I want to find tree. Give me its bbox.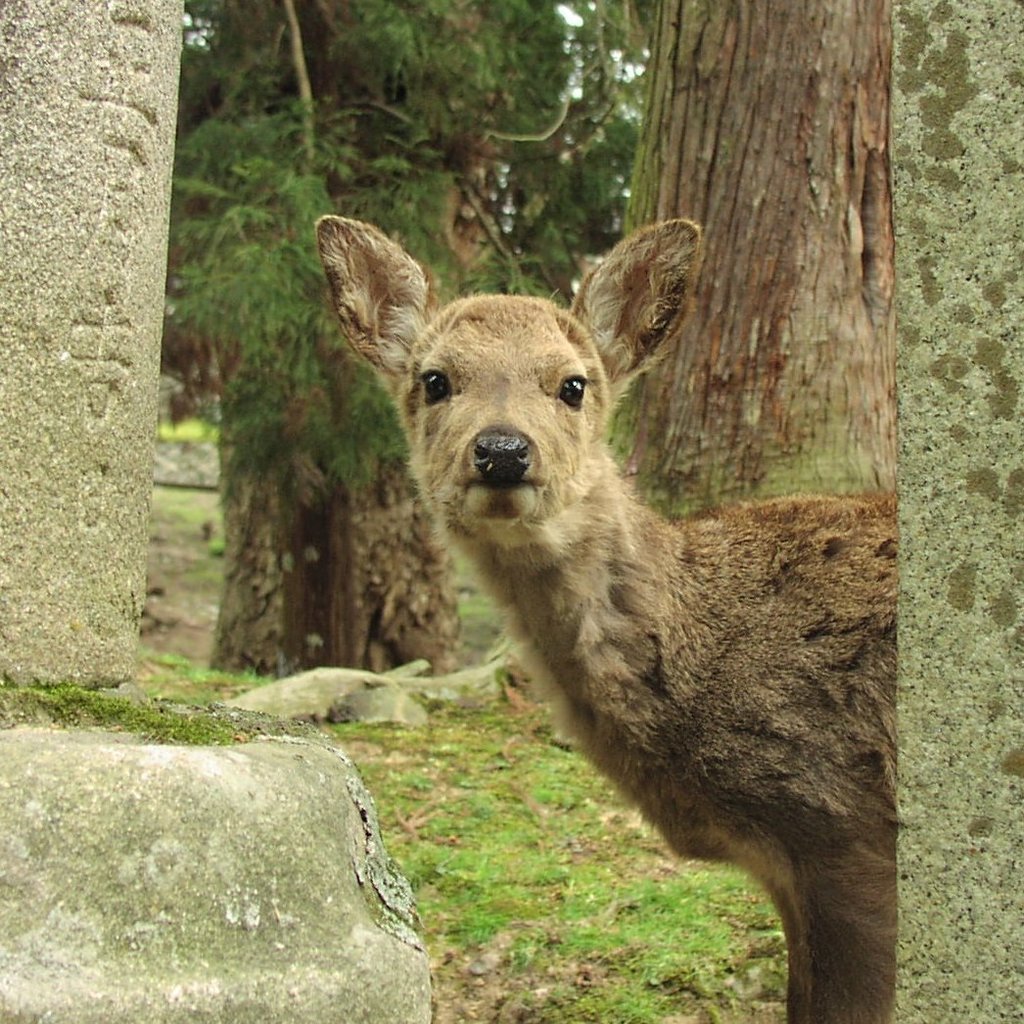
crop(627, 0, 900, 523).
